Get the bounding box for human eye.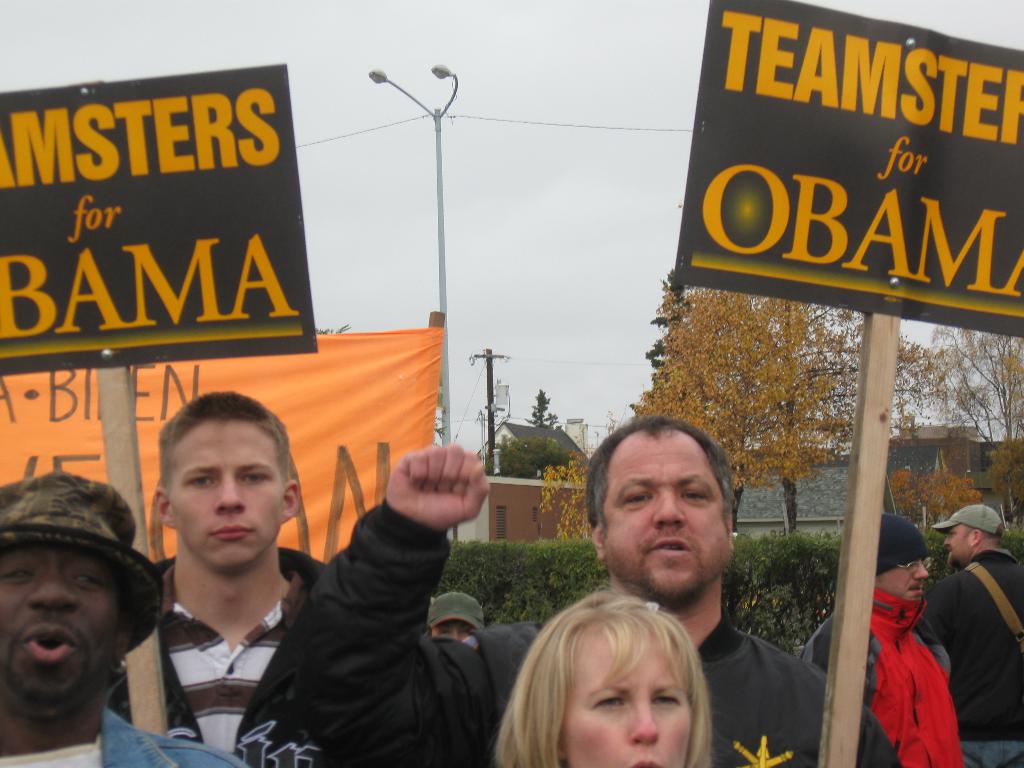
[237, 471, 272, 486].
